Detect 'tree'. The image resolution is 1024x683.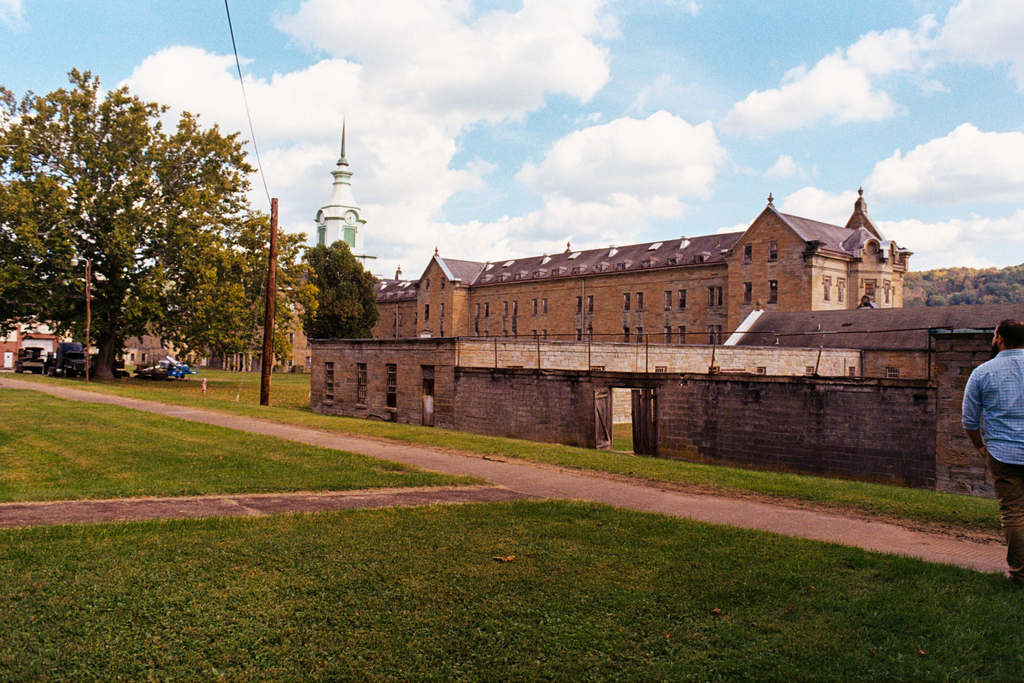
(0,59,269,404).
